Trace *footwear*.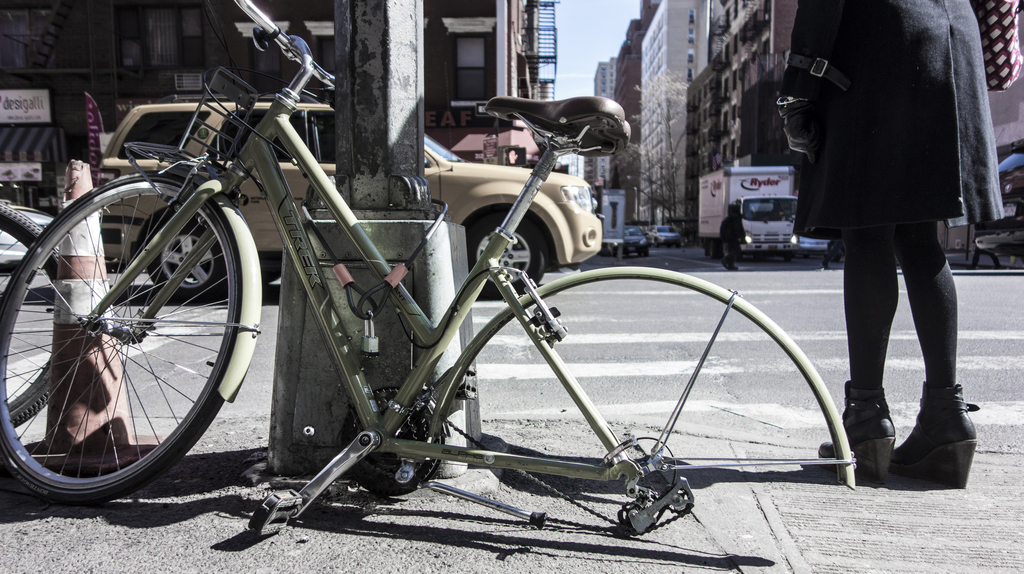
Traced to (left=733, top=263, right=741, bottom=272).
